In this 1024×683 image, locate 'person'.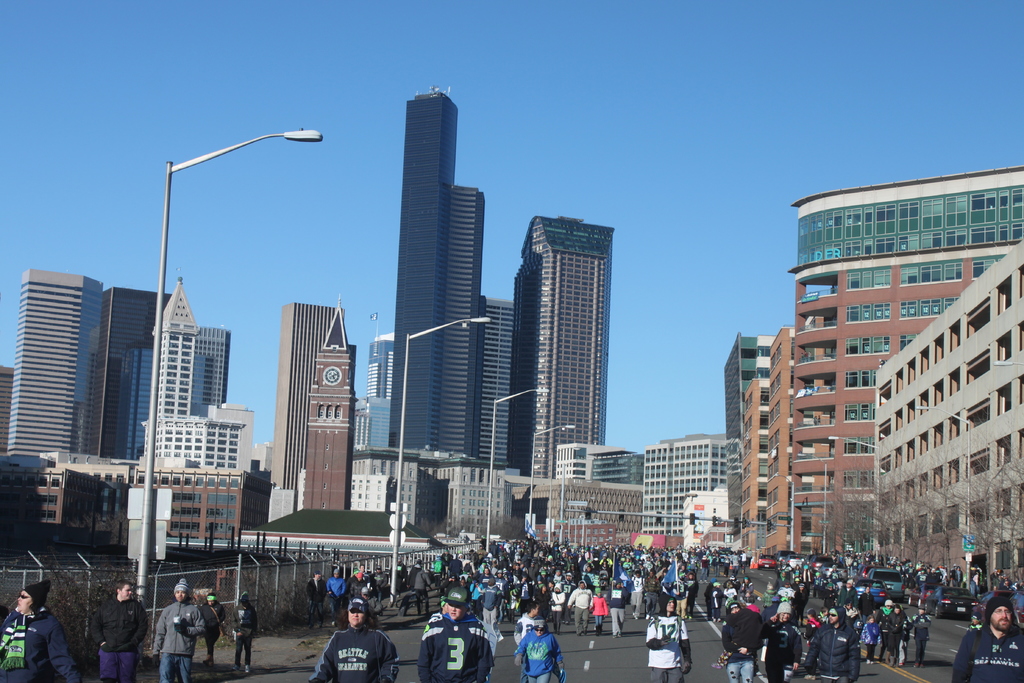
Bounding box: detection(231, 588, 256, 676).
